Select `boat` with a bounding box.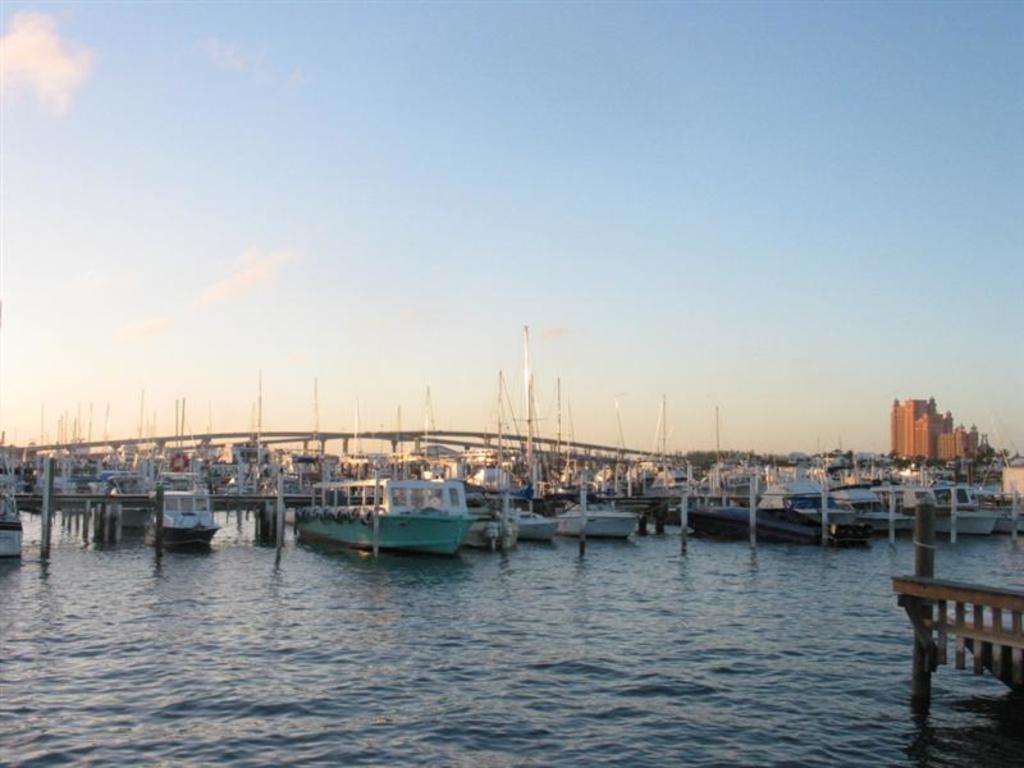
crop(672, 506, 838, 544).
